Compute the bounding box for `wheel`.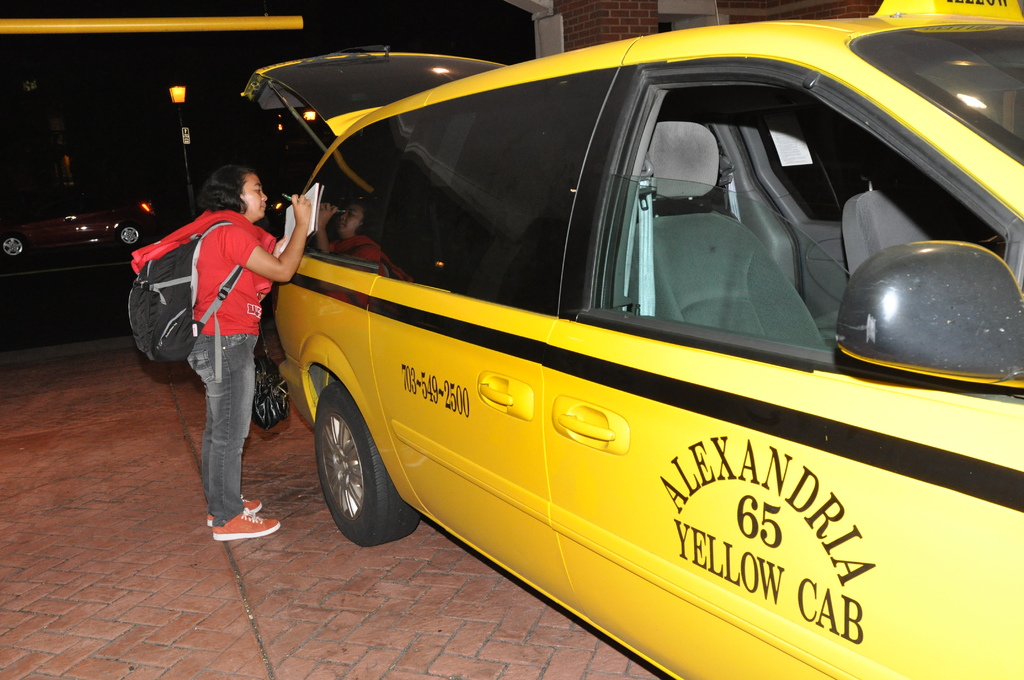
BBox(120, 225, 138, 245).
